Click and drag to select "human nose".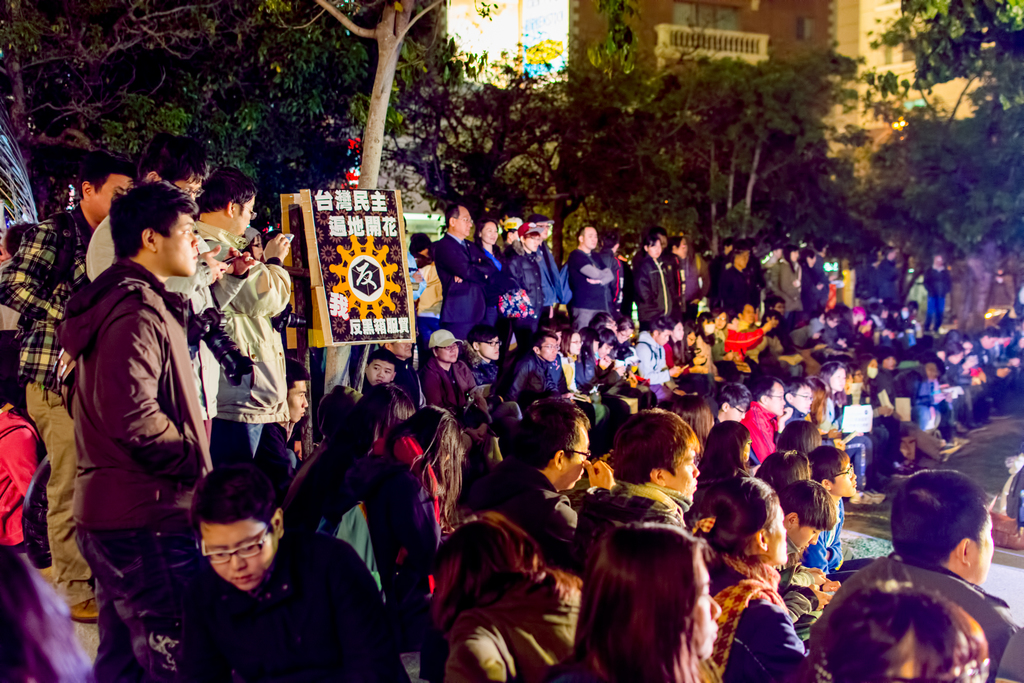
Selection: [left=190, top=227, right=200, bottom=243].
